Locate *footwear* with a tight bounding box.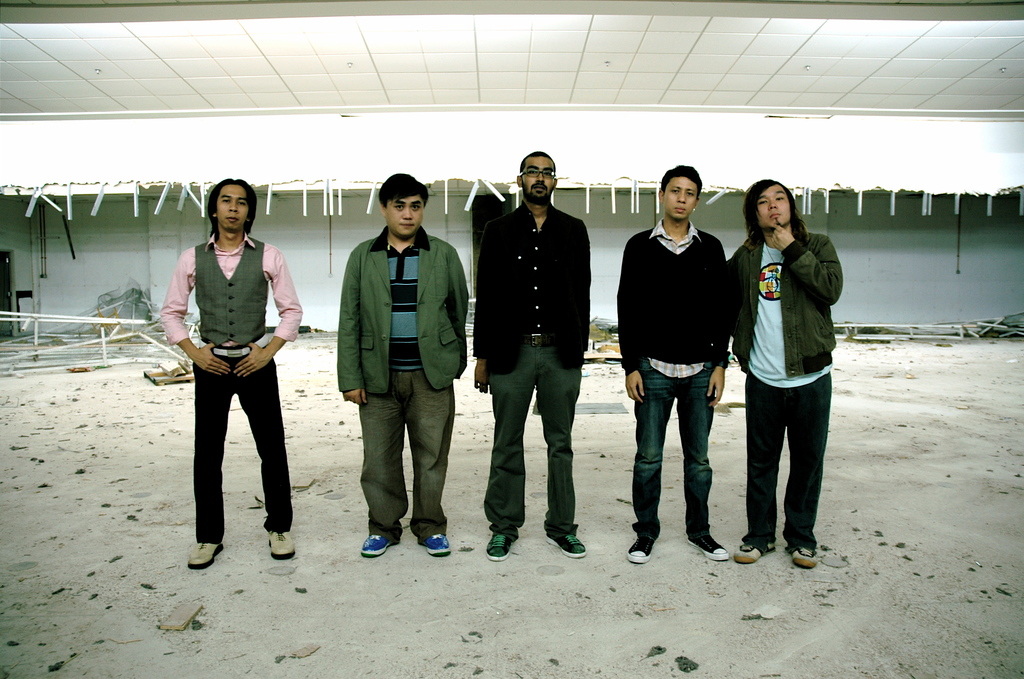
pyautogui.locateOnScreen(187, 536, 221, 572).
